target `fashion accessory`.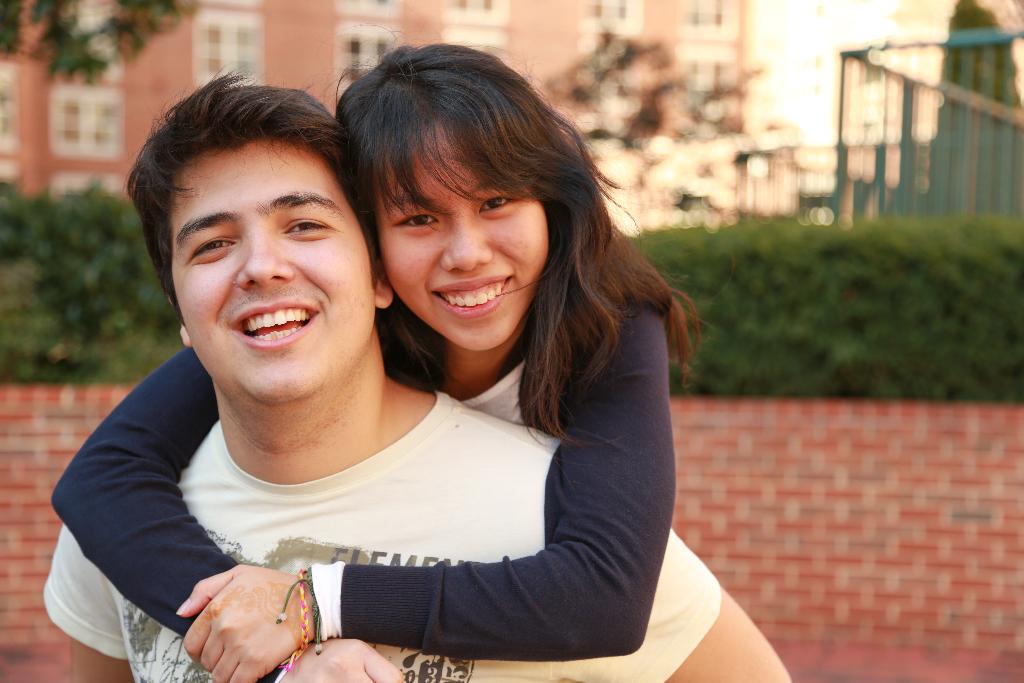
Target region: locate(270, 659, 289, 682).
